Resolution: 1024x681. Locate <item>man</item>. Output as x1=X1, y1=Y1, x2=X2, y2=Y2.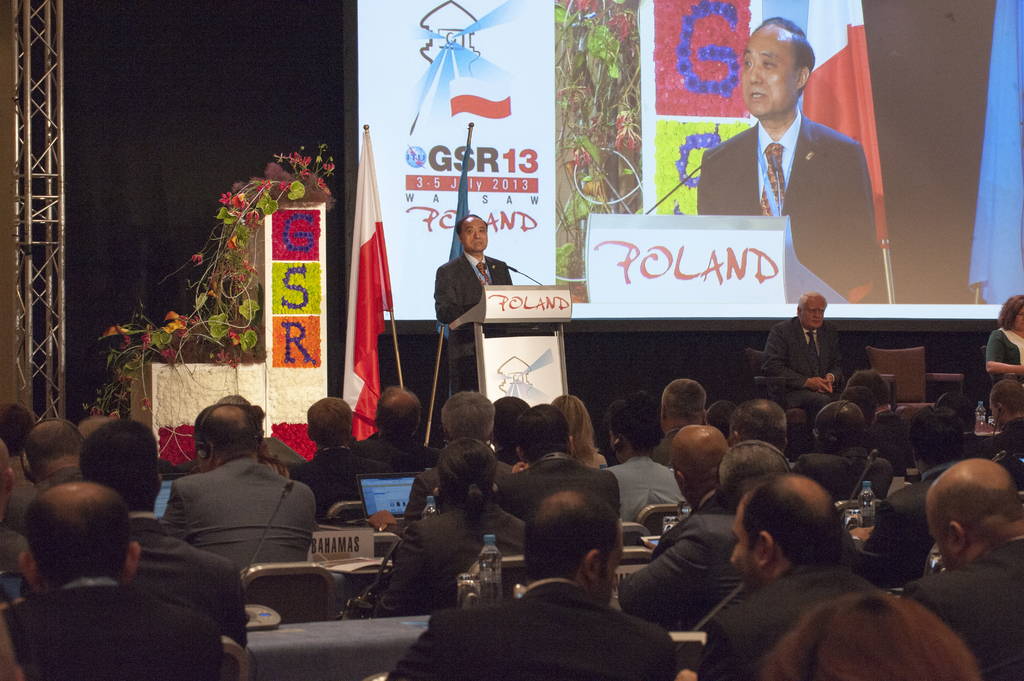
x1=900, y1=453, x2=1021, y2=680.
